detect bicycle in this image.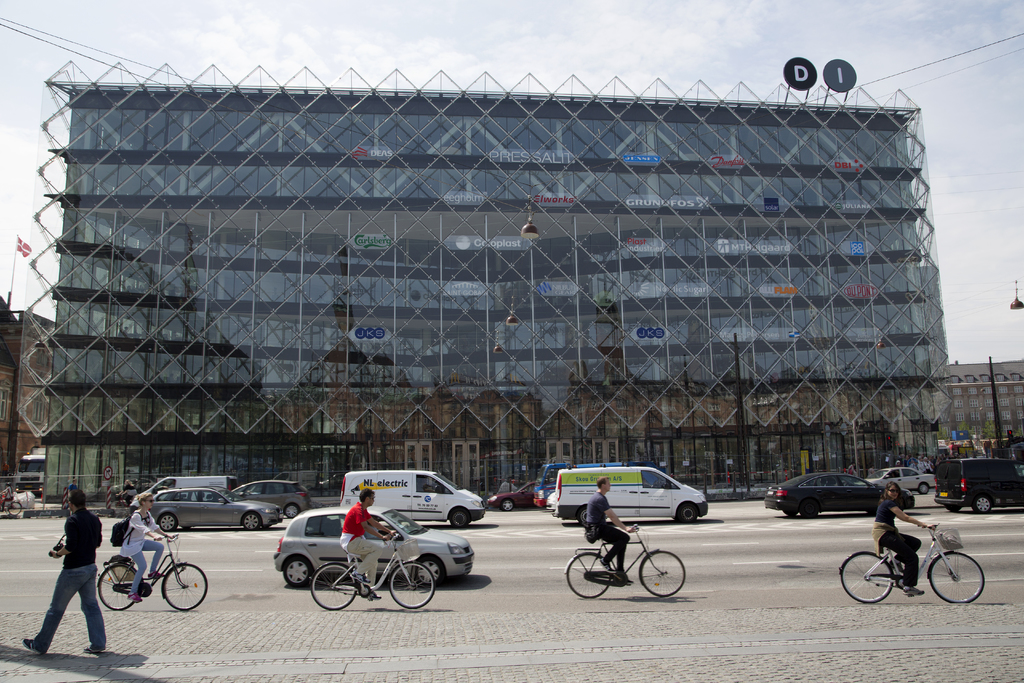
Detection: 310,536,435,613.
